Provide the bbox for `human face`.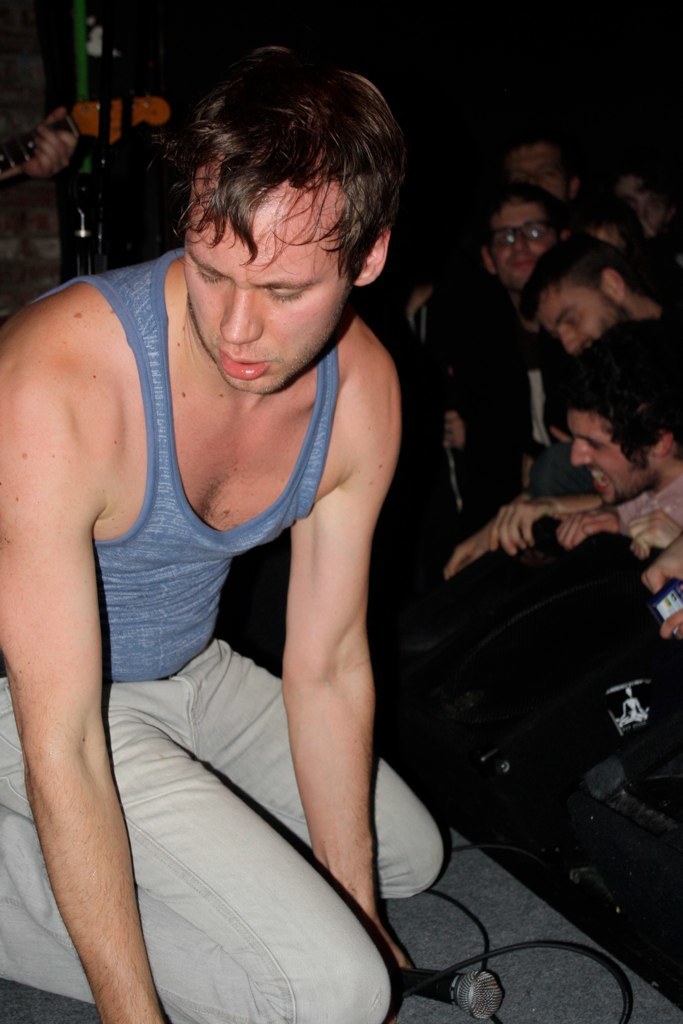
504 145 557 202.
